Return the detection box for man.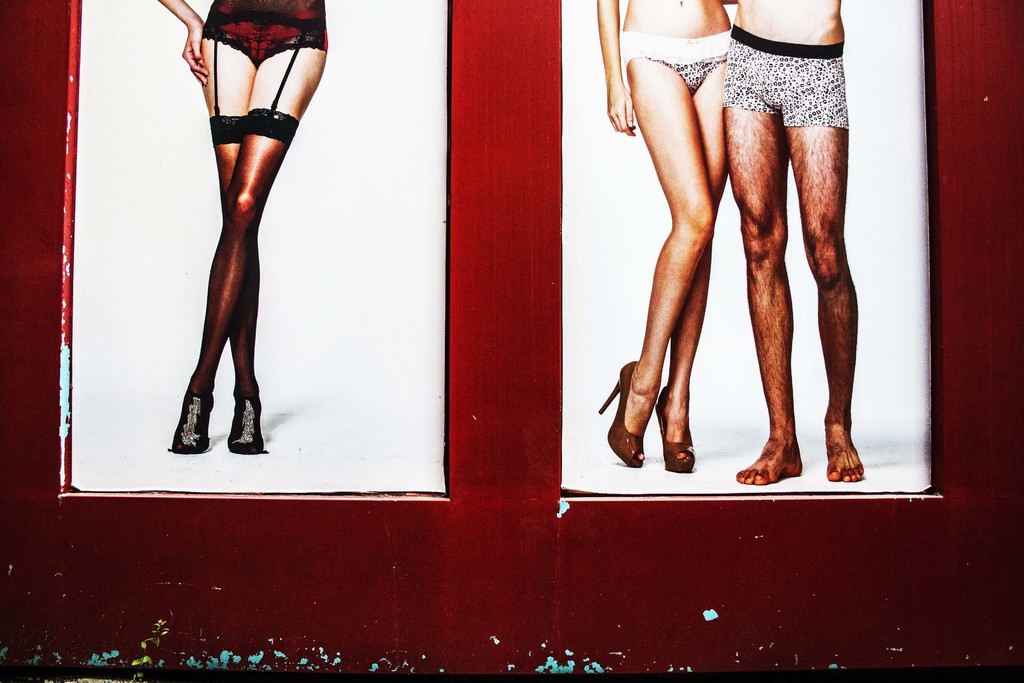
723 0 843 482.
